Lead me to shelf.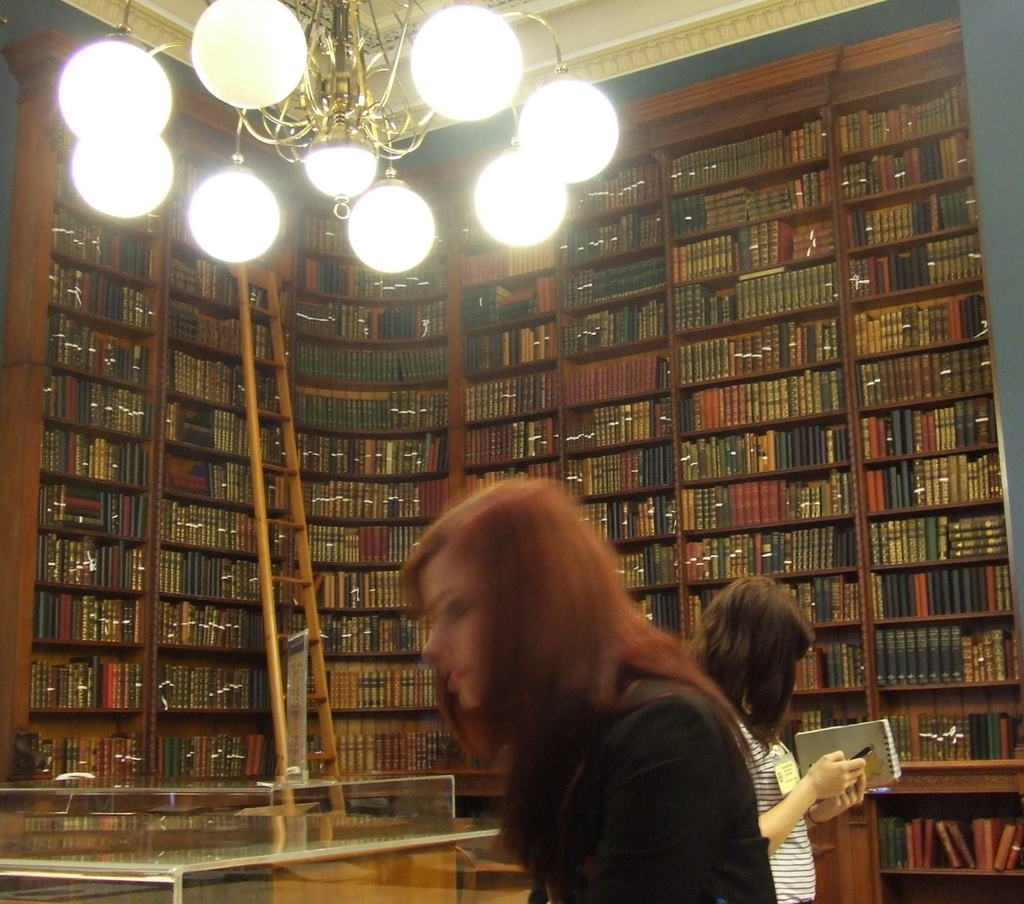
Lead to (872,786,1023,876).
